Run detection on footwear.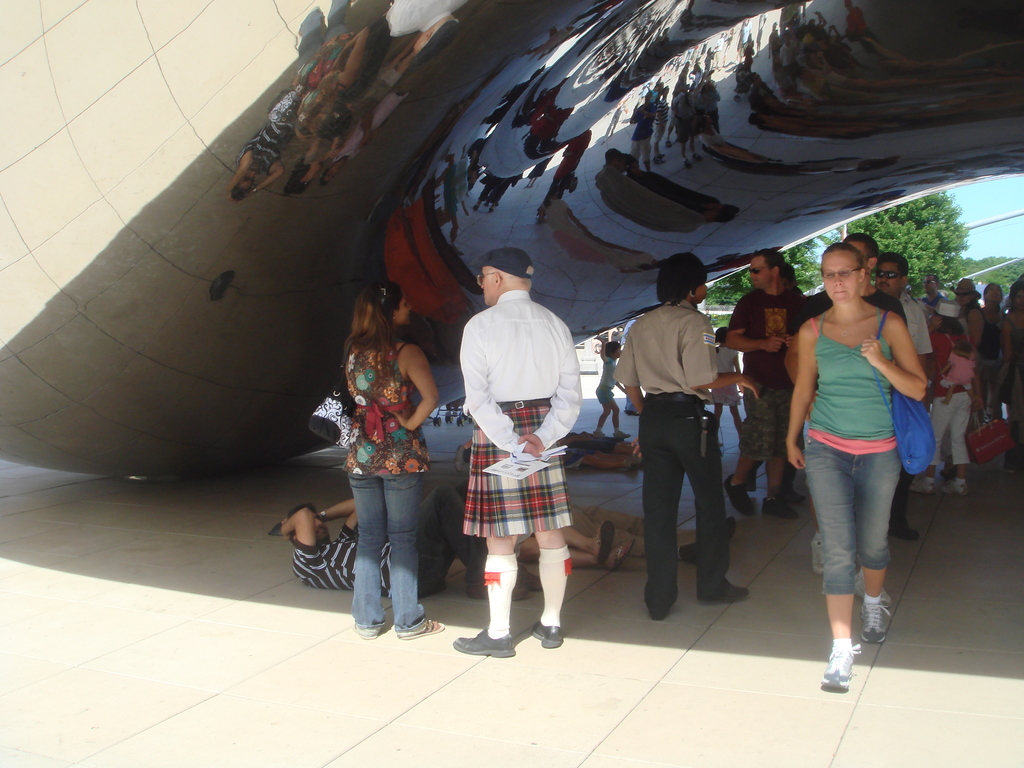
Result: x1=593 y1=512 x2=618 y2=565.
